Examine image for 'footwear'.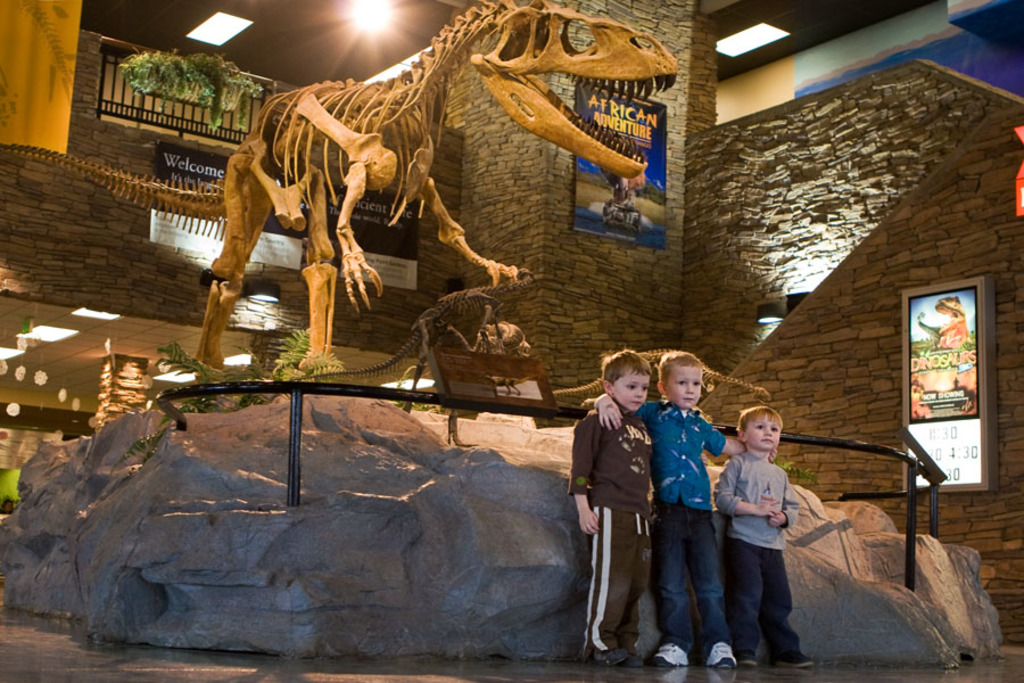
Examination result: [771, 649, 817, 665].
